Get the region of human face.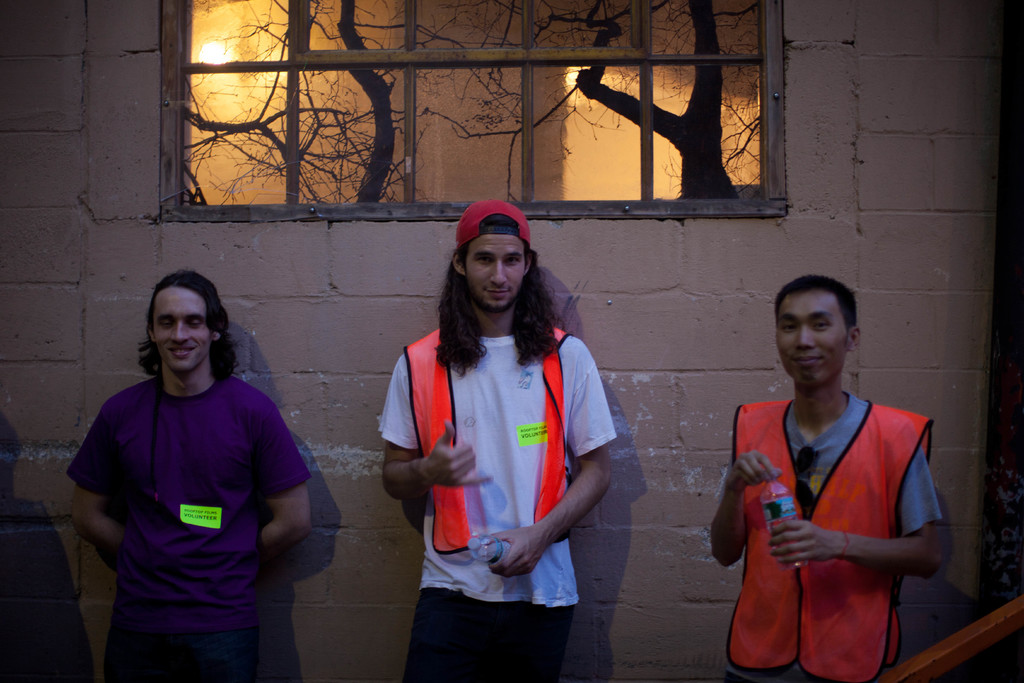
x1=153 y1=285 x2=211 y2=374.
